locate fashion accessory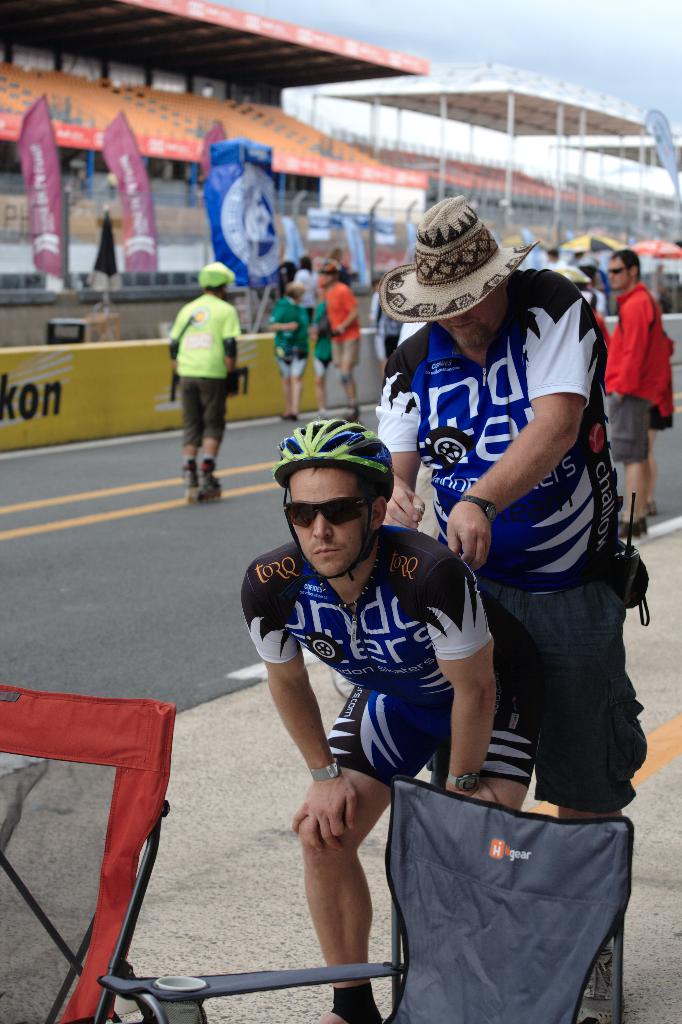
BBox(449, 772, 480, 789)
